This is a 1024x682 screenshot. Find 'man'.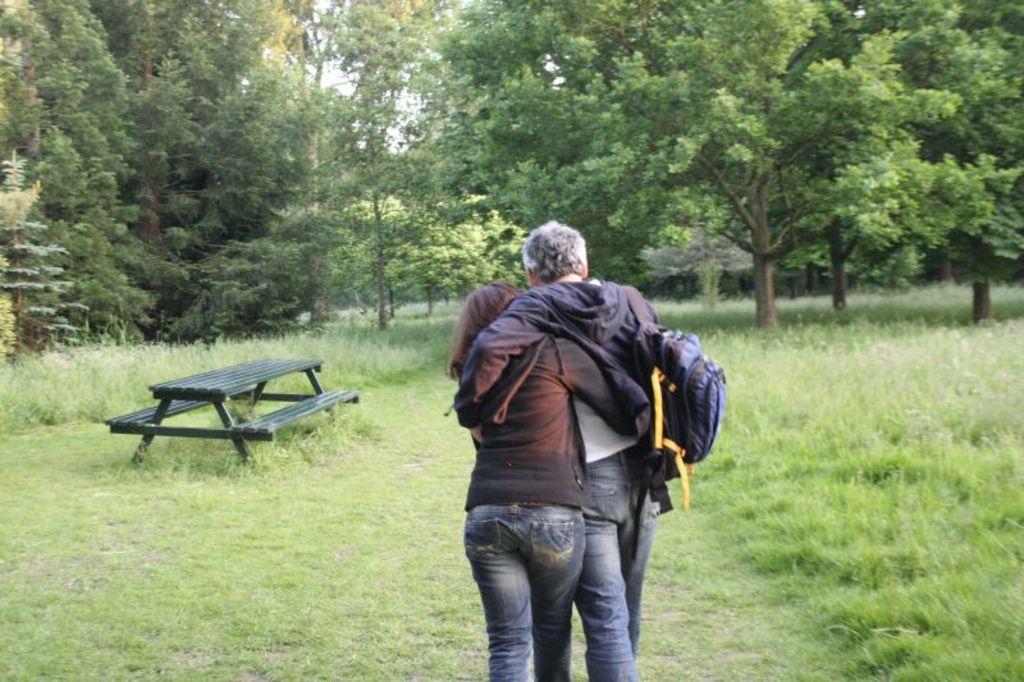
Bounding box: box=[429, 230, 721, 681].
